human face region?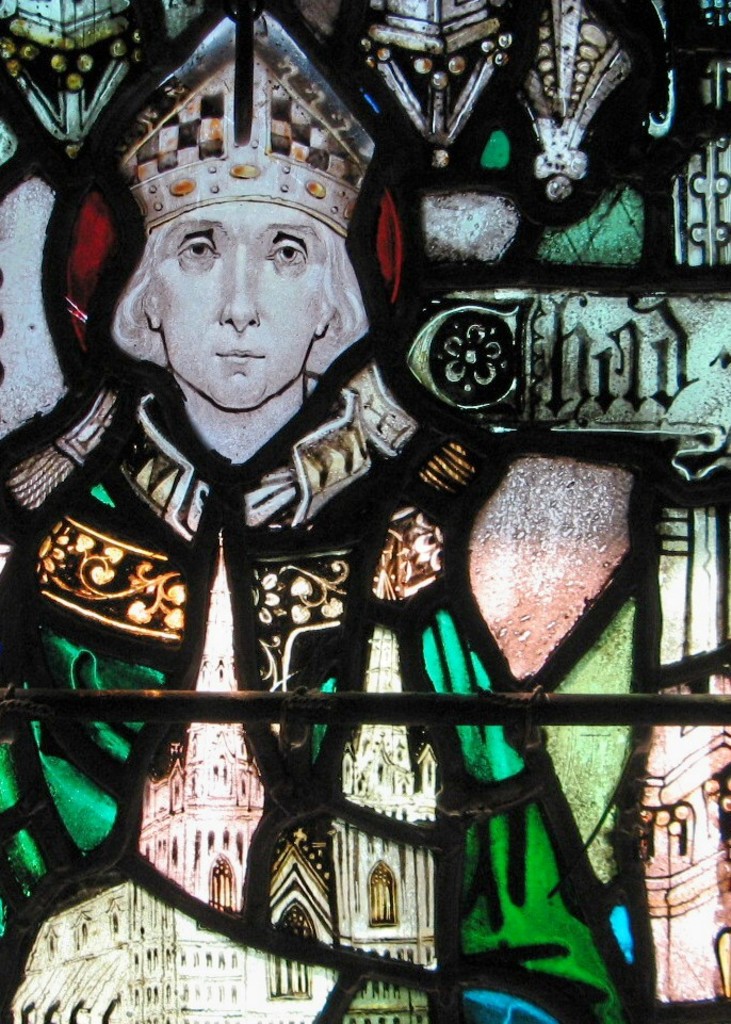
left=157, top=201, right=337, bottom=404
